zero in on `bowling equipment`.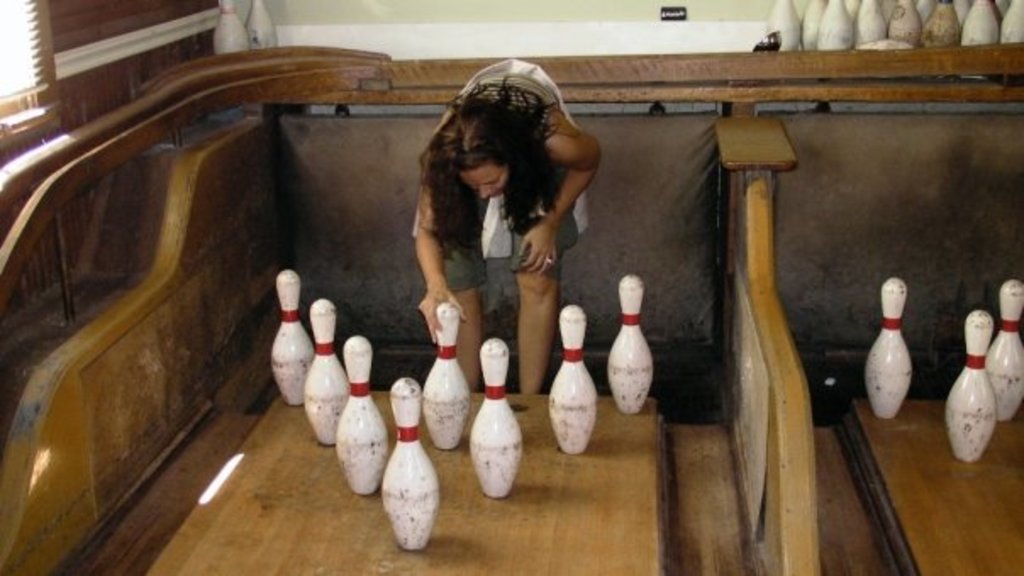
Zeroed in: [607,263,654,422].
